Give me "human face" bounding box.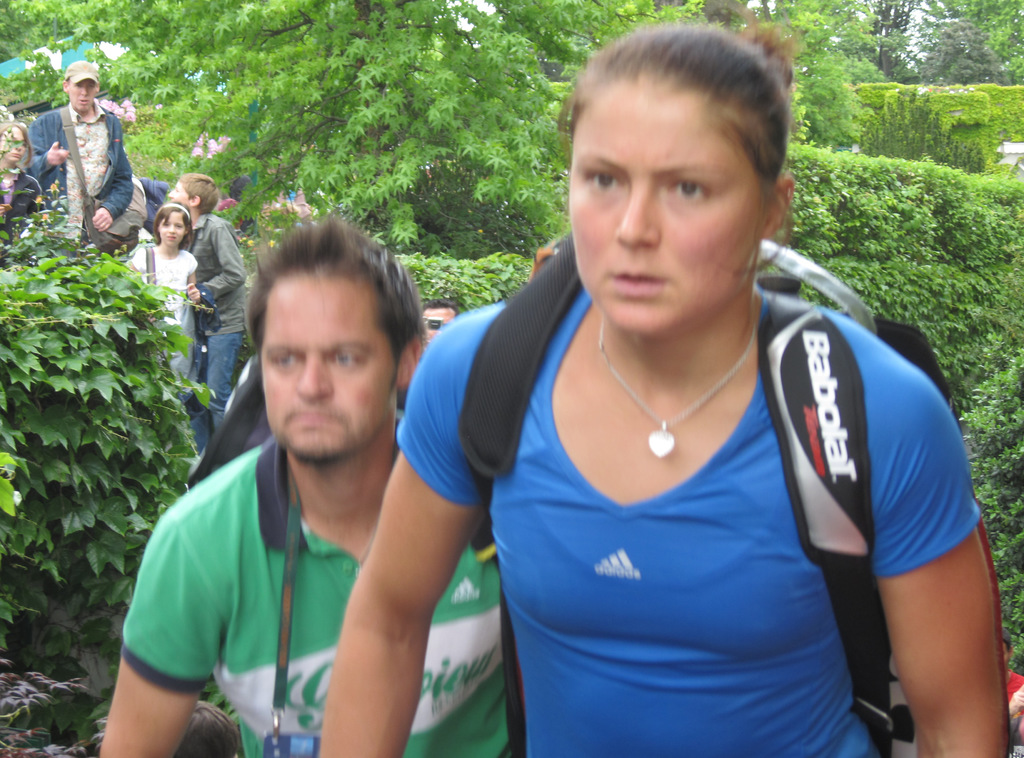
locate(424, 303, 456, 337).
